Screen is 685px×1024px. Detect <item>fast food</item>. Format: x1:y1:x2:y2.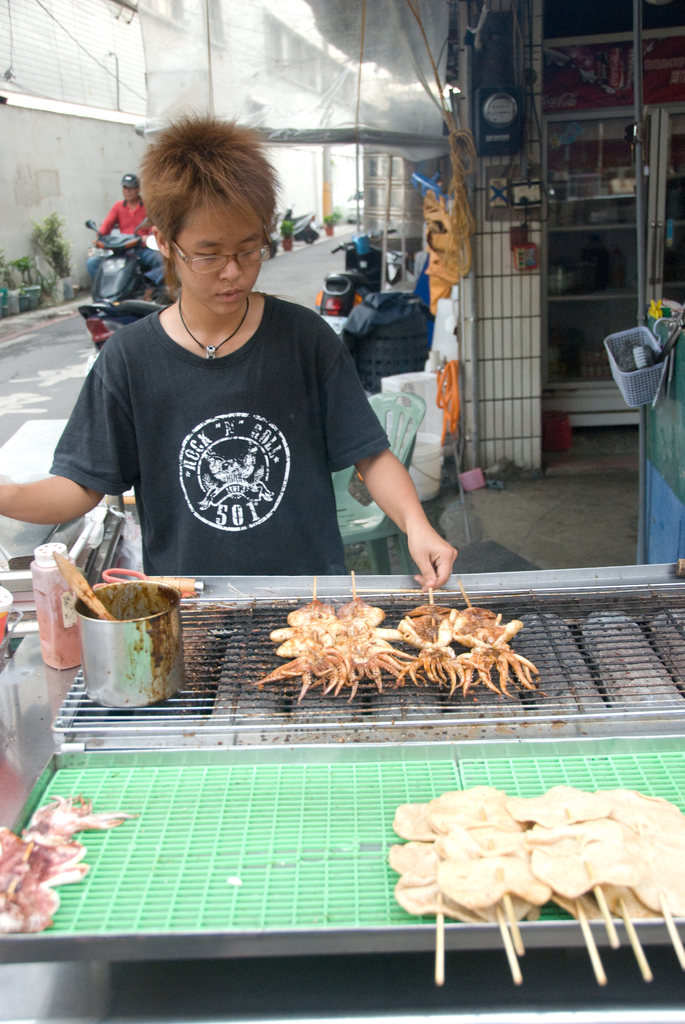
262:597:422:709.
